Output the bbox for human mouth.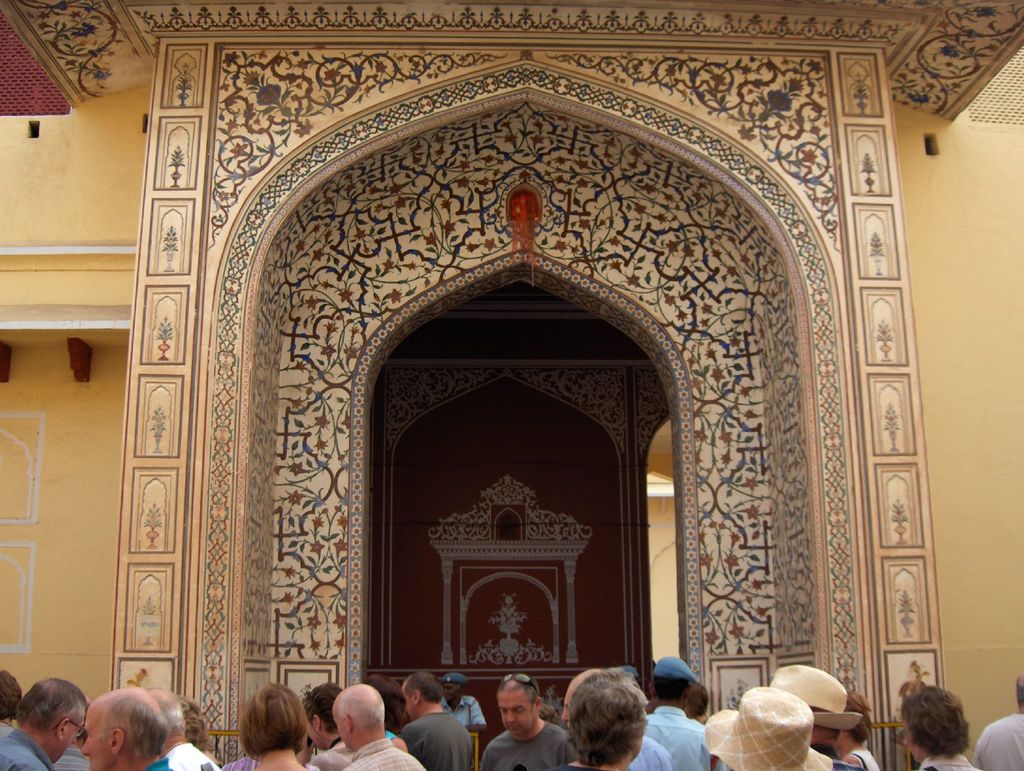
506,724,517,731.
